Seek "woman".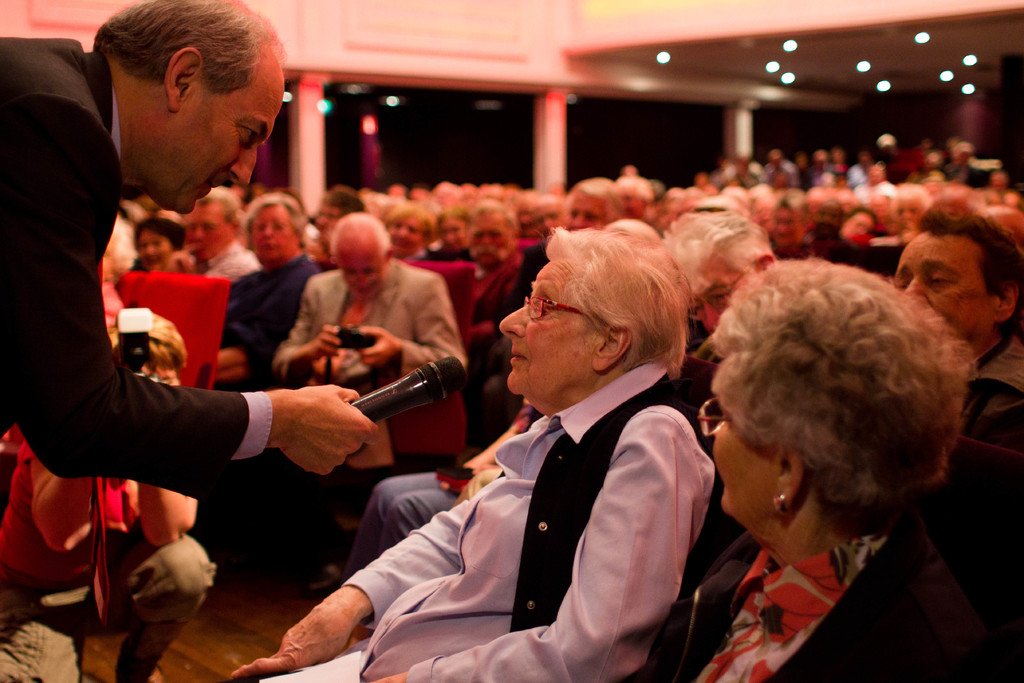
(609,258,996,682).
